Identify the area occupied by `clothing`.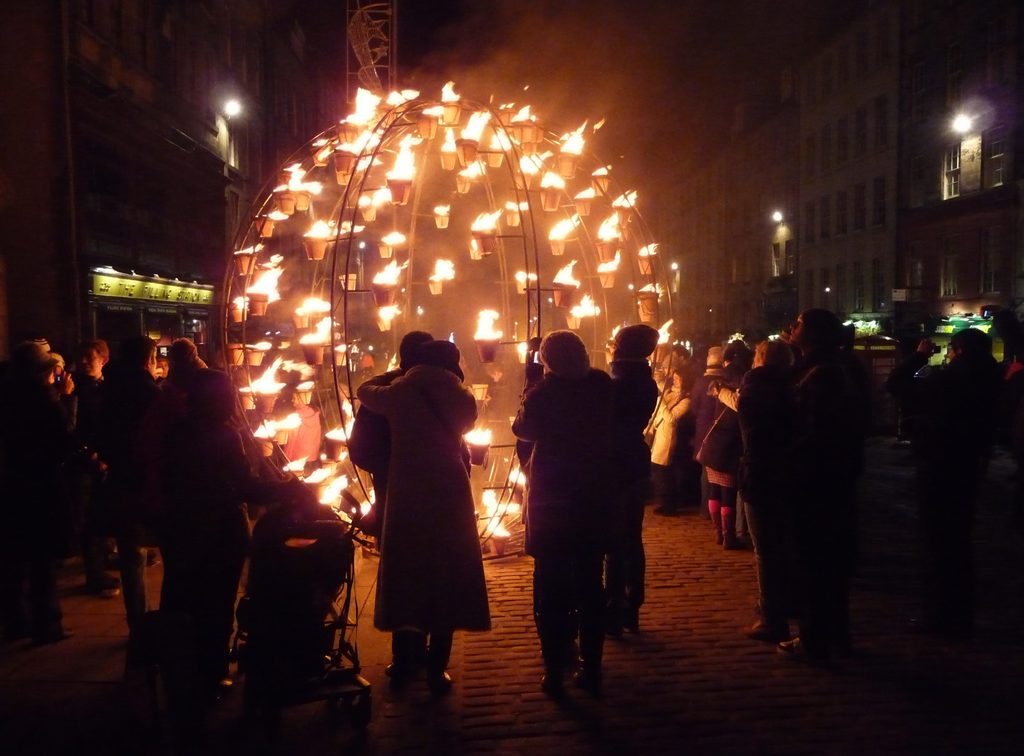
Area: box(344, 364, 477, 546).
